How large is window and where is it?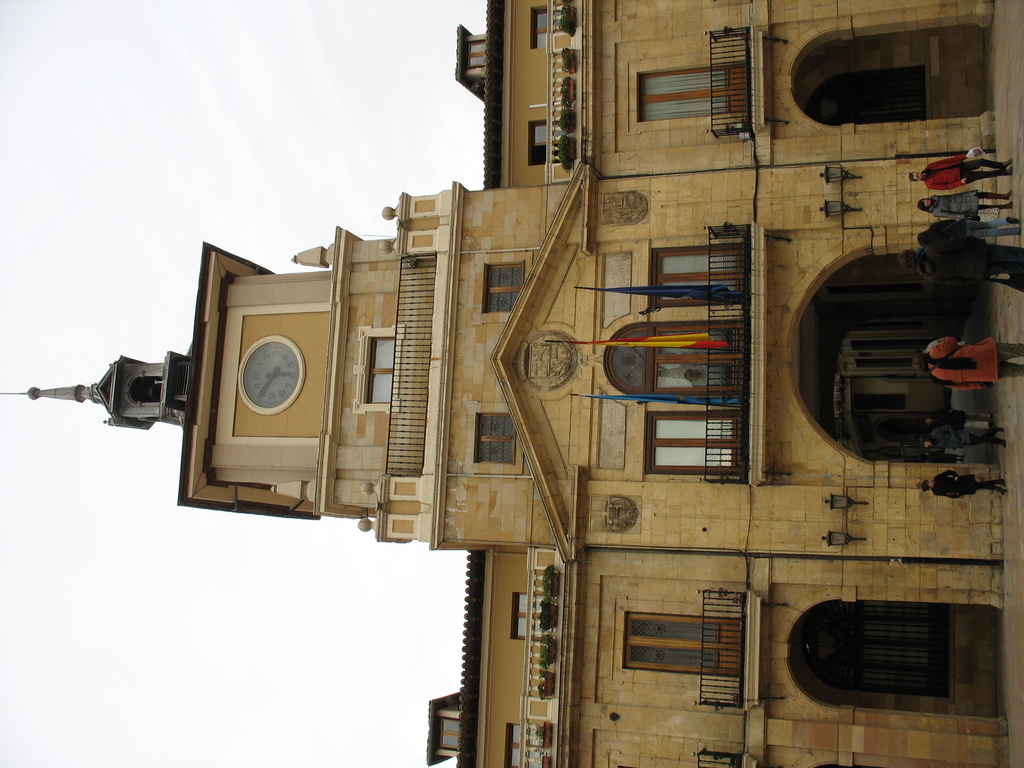
Bounding box: 531,4,550,45.
